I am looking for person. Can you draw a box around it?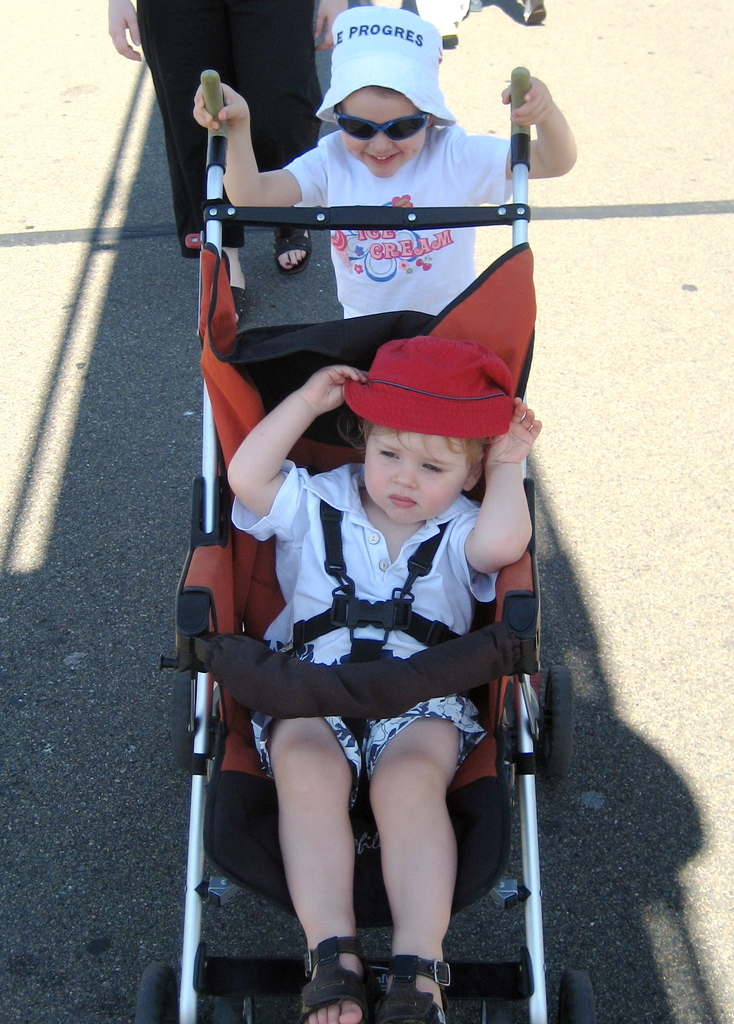
Sure, the bounding box is {"left": 192, "top": 4, "right": 577, "bottom": 321}.
